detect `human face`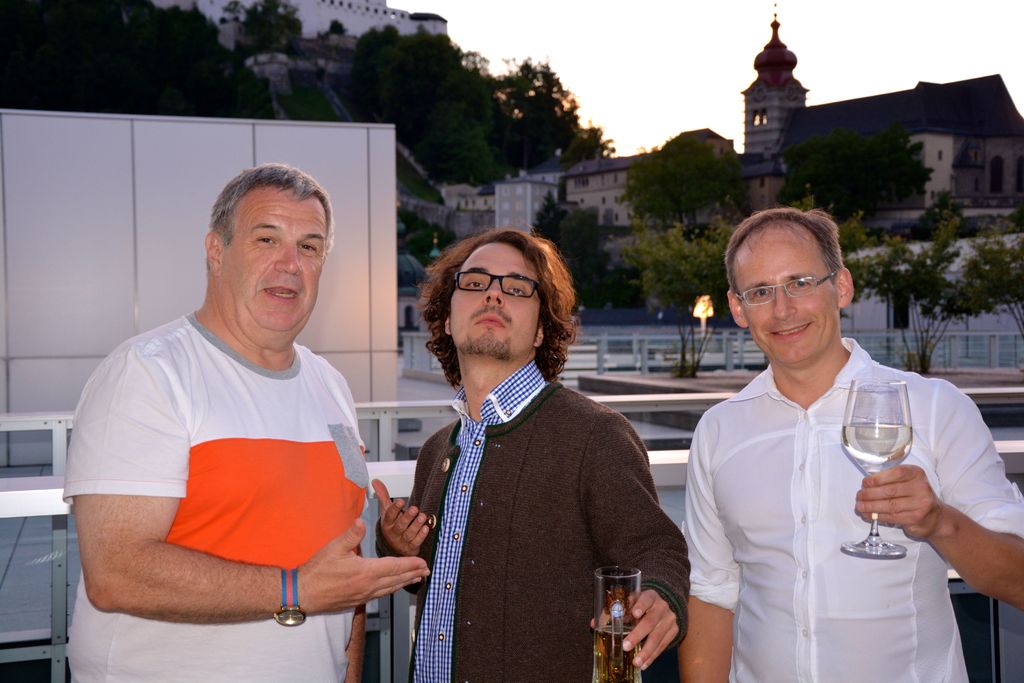
BBox(447, 240, 538, 357)
